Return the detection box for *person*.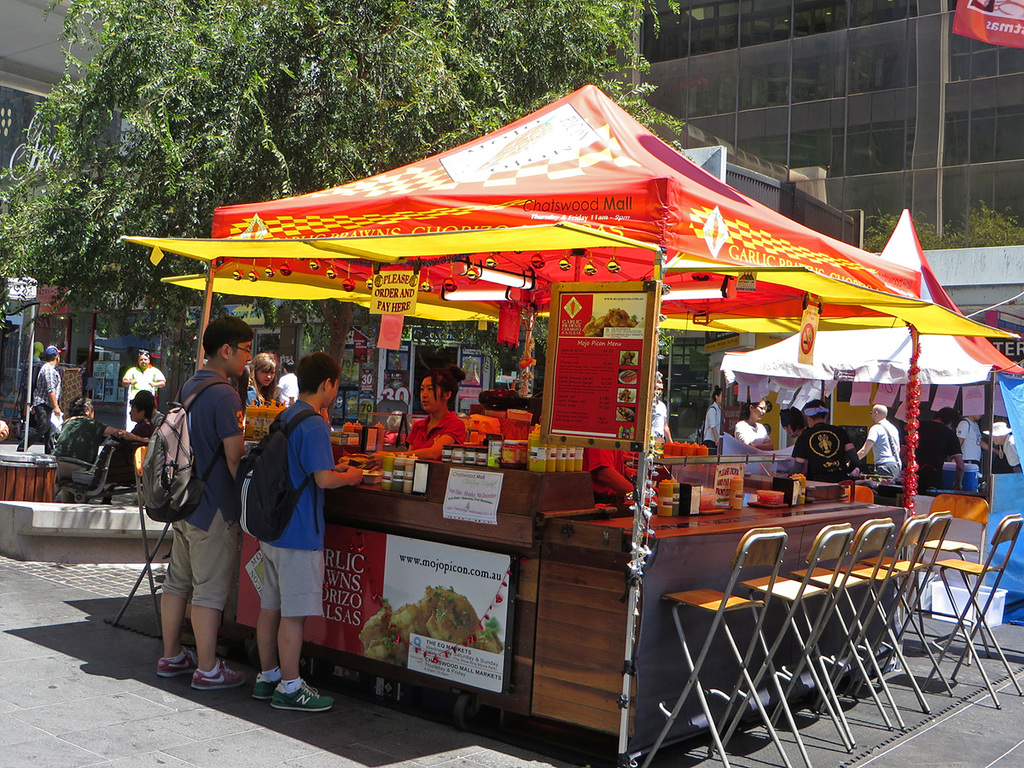
x1=367 y1=370 x2=466 y2=457.
